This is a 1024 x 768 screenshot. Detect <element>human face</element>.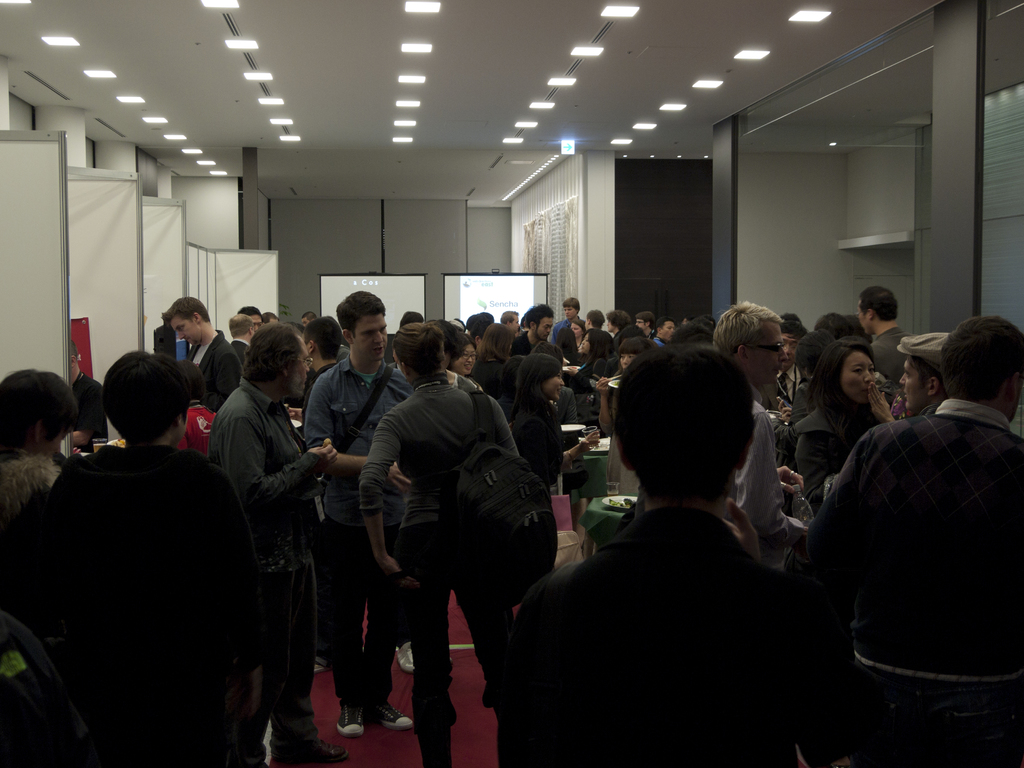
<region>300, 316, 310, 328</region>.
